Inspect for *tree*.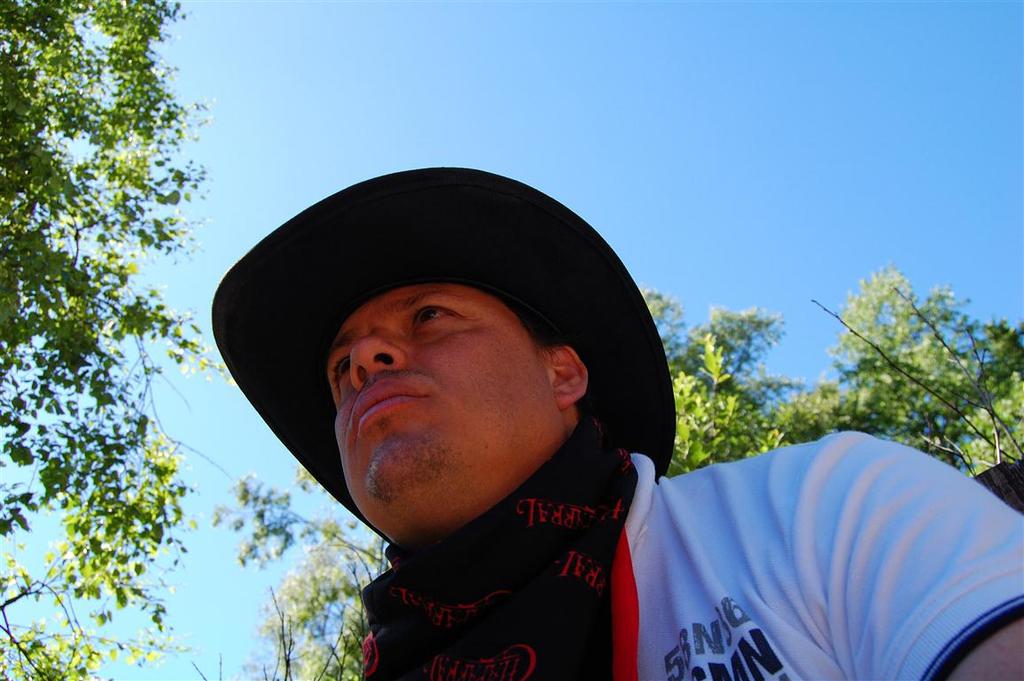
Inspection: [0,0,205,680].
